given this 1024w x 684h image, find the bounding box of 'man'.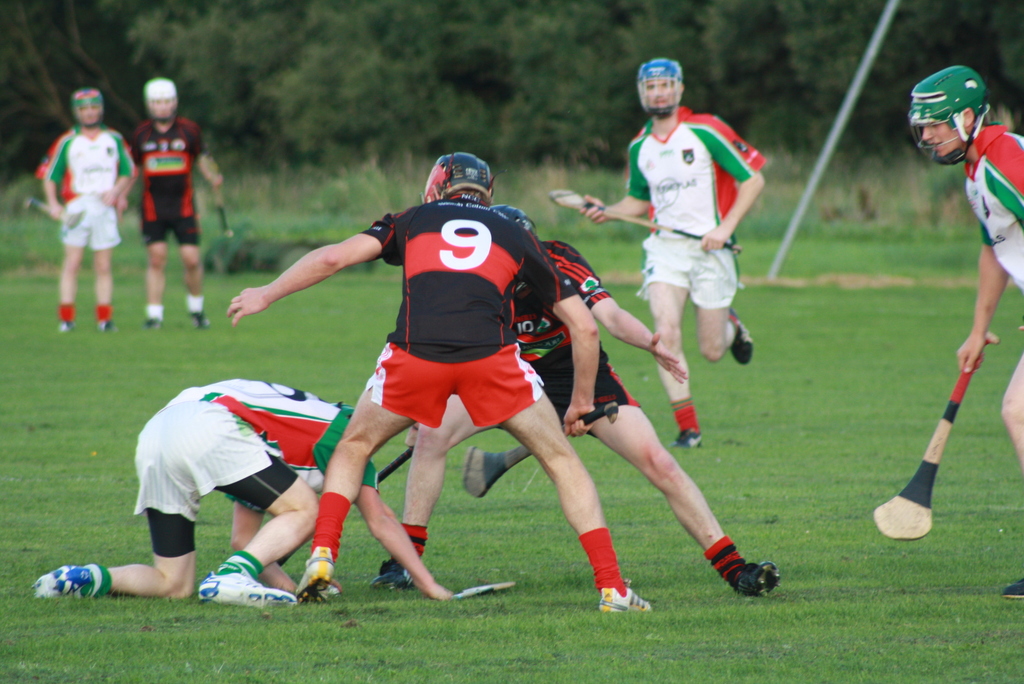
crop(116, 76, 231, 330).
